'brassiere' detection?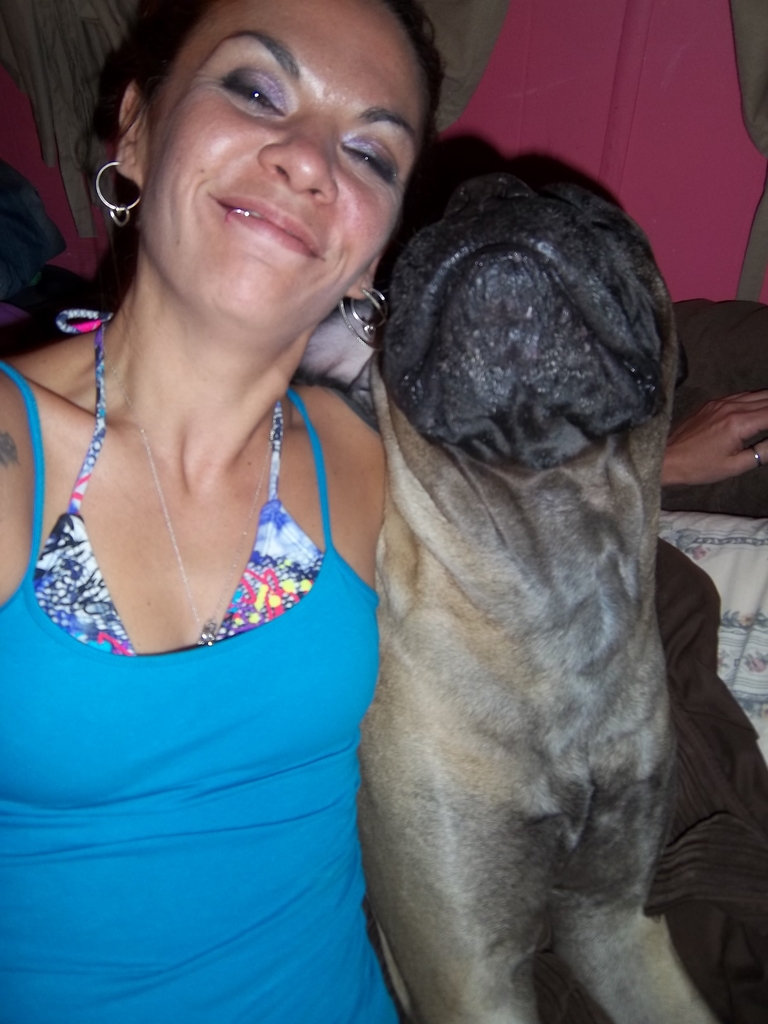
select_region(22, 349, 366, 880)
